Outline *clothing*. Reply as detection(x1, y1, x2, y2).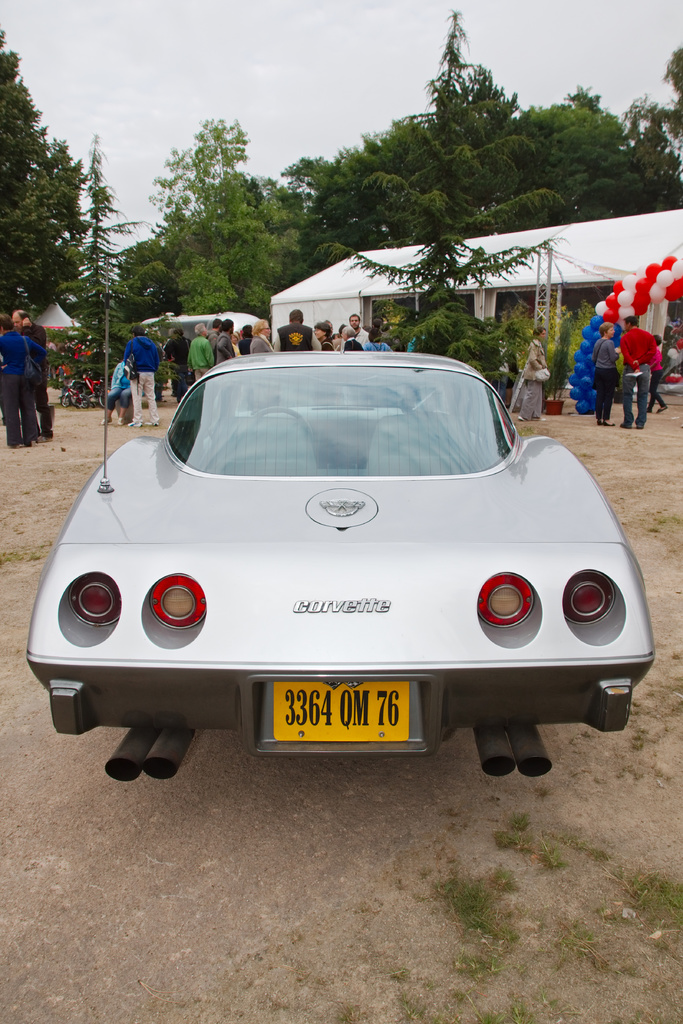
detection(186, 335, 205, 372).
